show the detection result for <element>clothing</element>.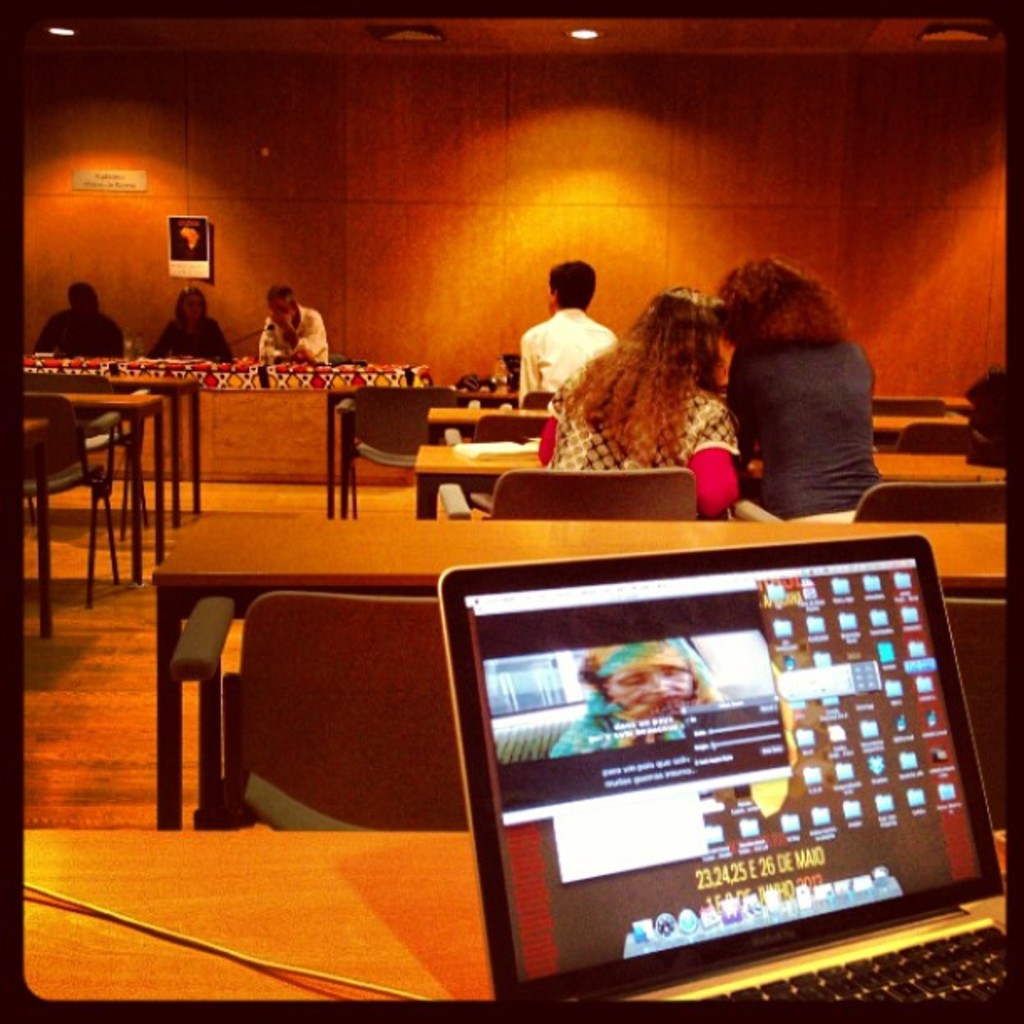
(547, 368, 738, 519).
